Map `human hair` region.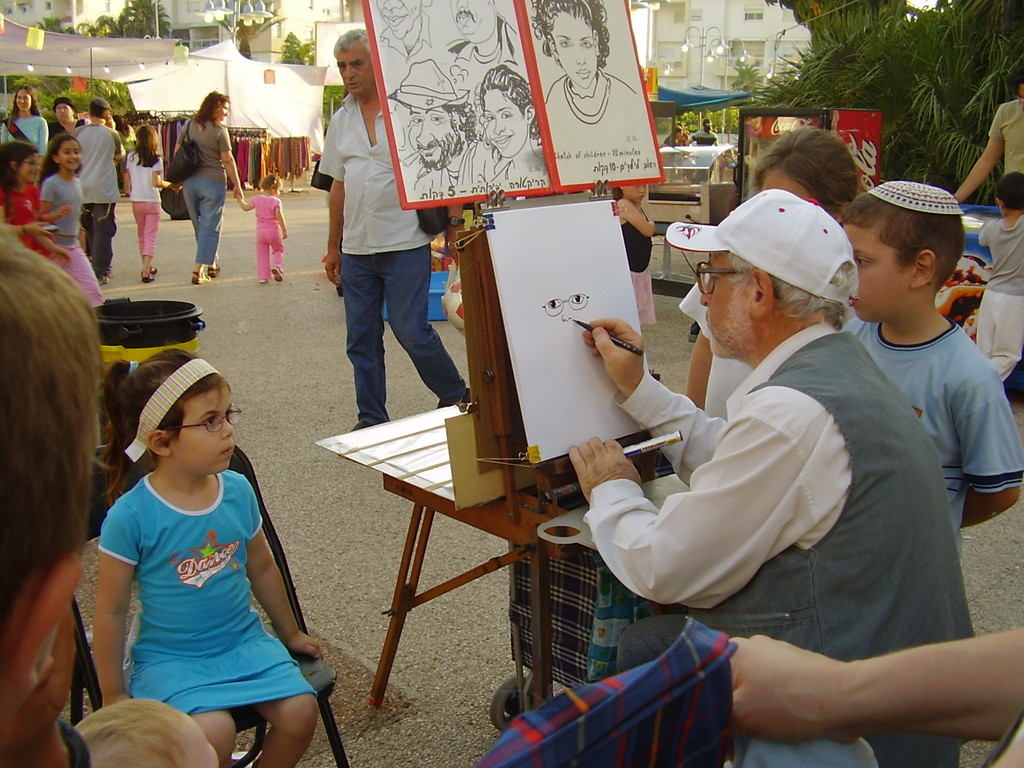
Mapped to box=[36, 131, 76, 183].
